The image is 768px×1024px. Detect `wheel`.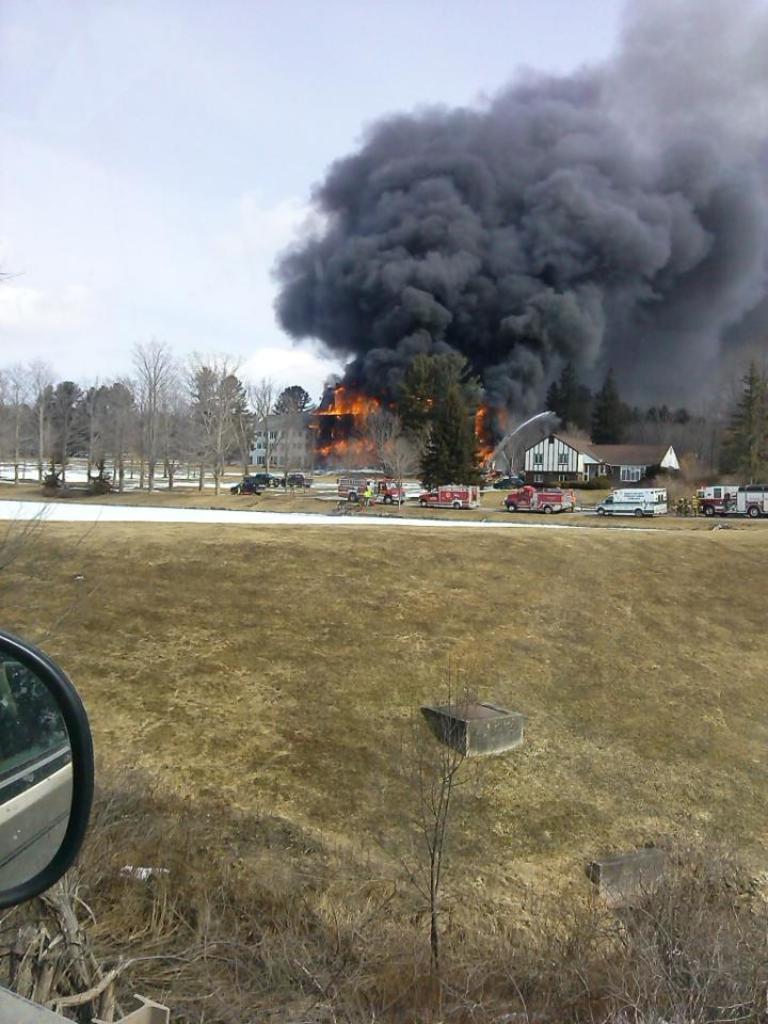
Detection: box(636, 507, 640, 515).
